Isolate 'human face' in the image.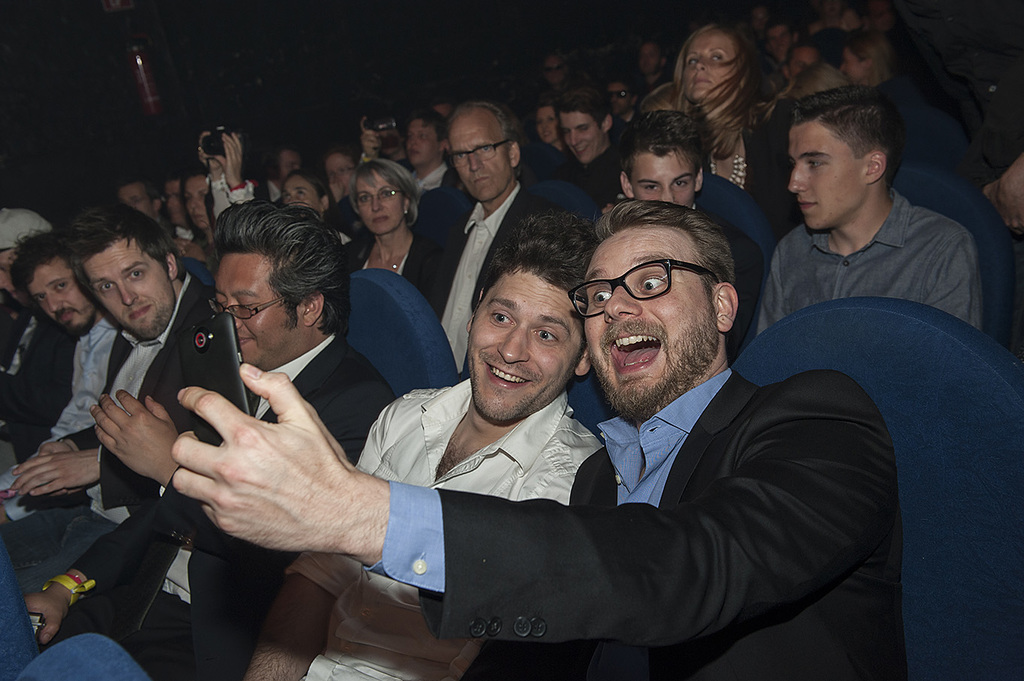
Isolated region: detection(559, 115, 604, 162).
